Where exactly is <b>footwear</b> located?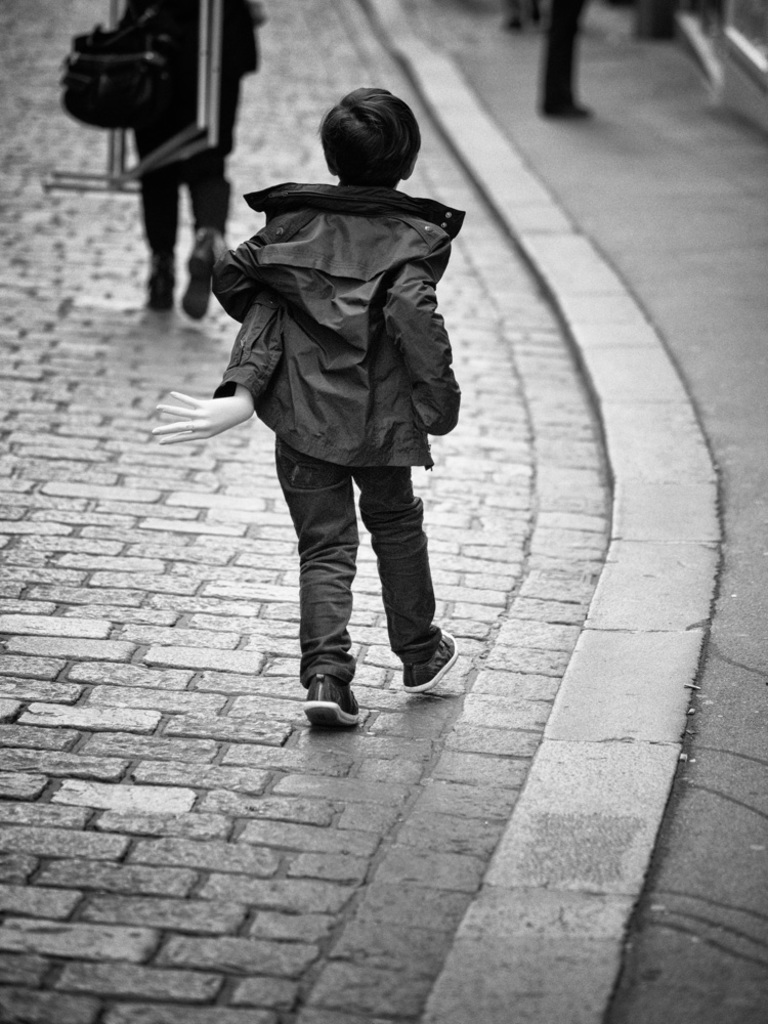
Its bounding box is l=152, t=275, r=173, b=309.
